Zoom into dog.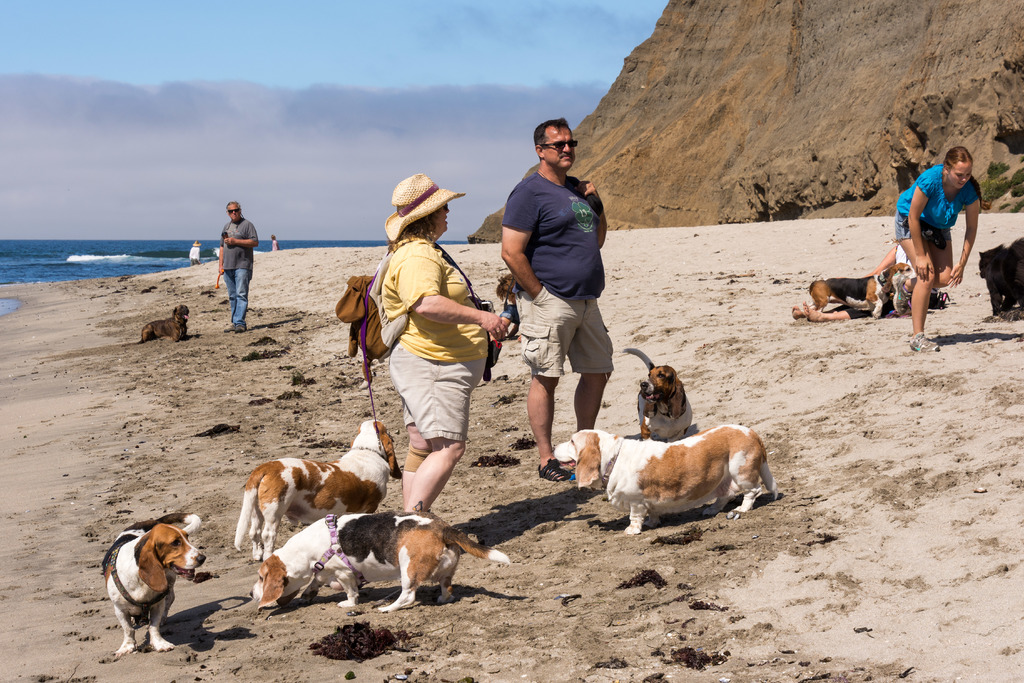
Zoom target: <box>620,346,692,441</box>.
